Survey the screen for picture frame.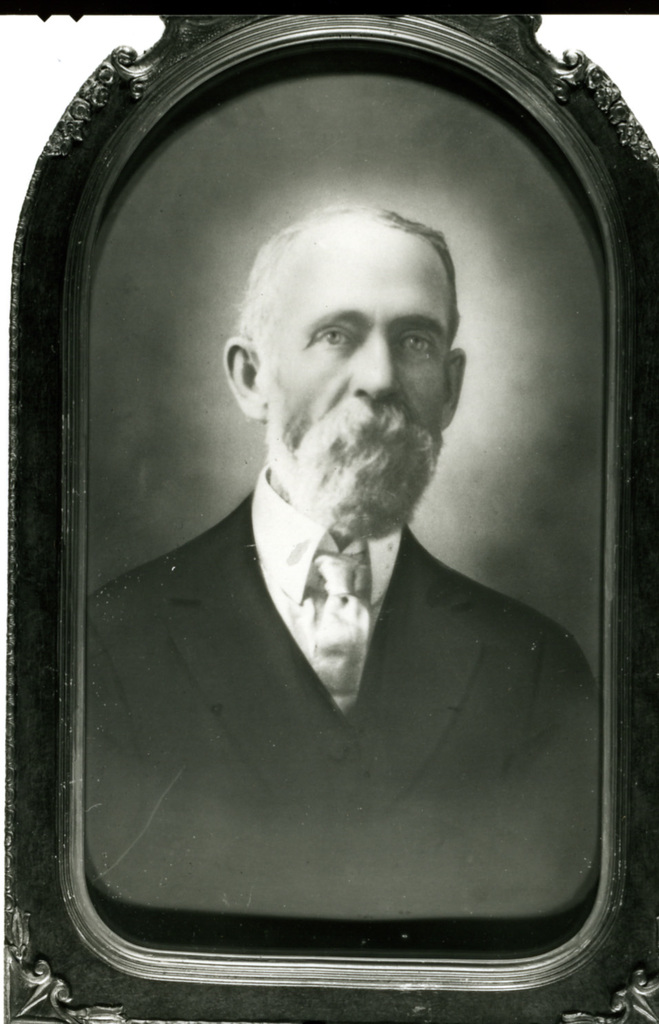
Survey found: select_region(3, 10, 658, 1023).
